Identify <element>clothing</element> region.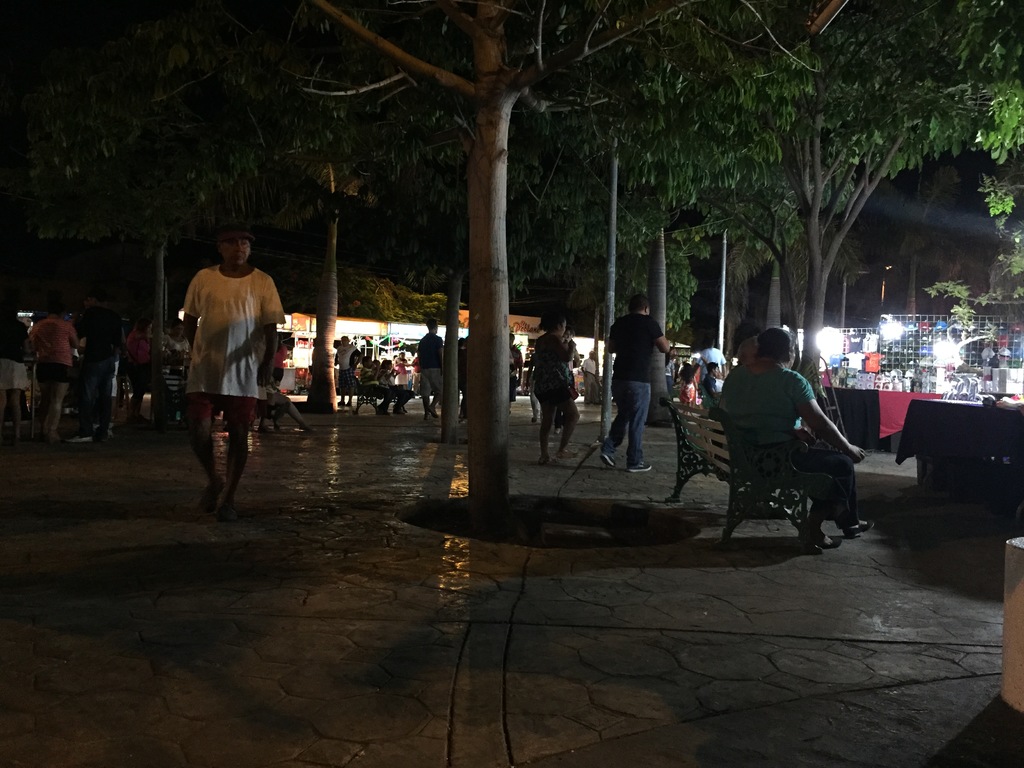
Region: 72,333,86,363.
